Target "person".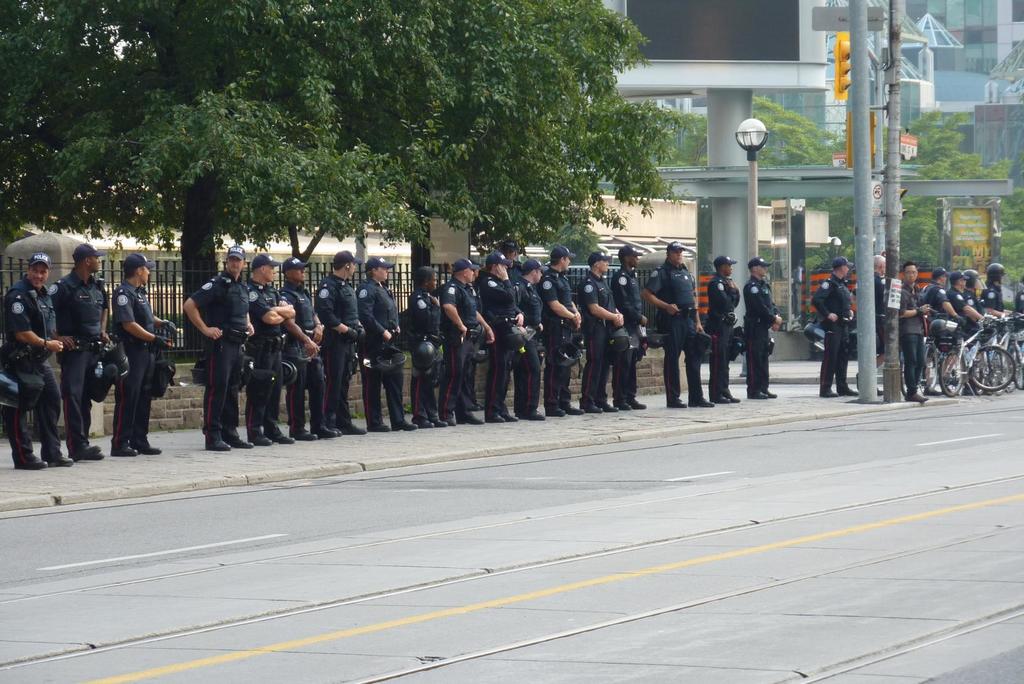
Target region: Rect(3, 253, 76, 462).
